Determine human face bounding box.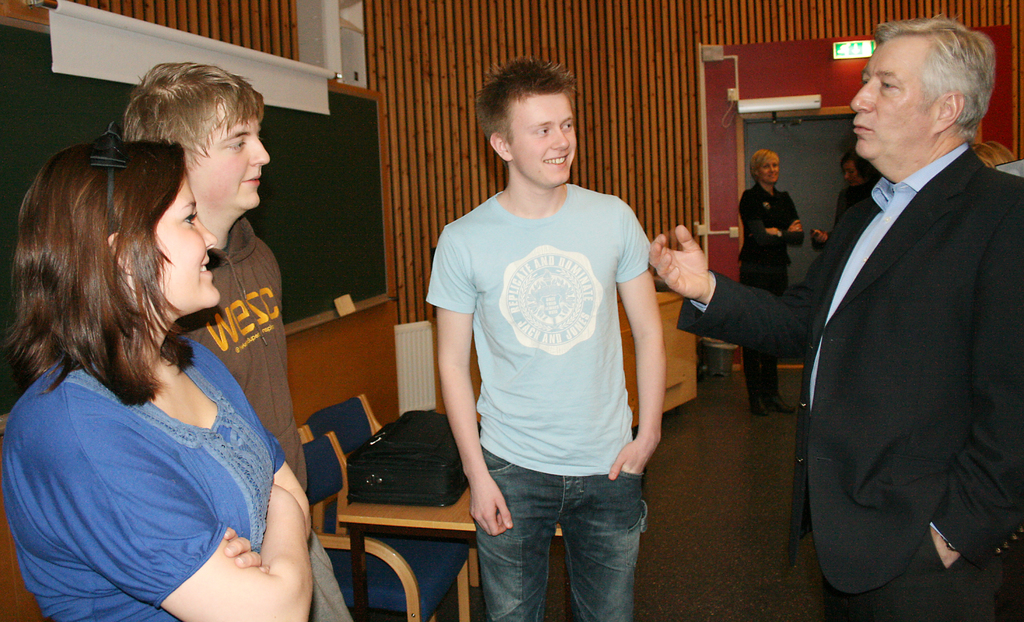
Determined: bbox(509, 95, 578, 187).
